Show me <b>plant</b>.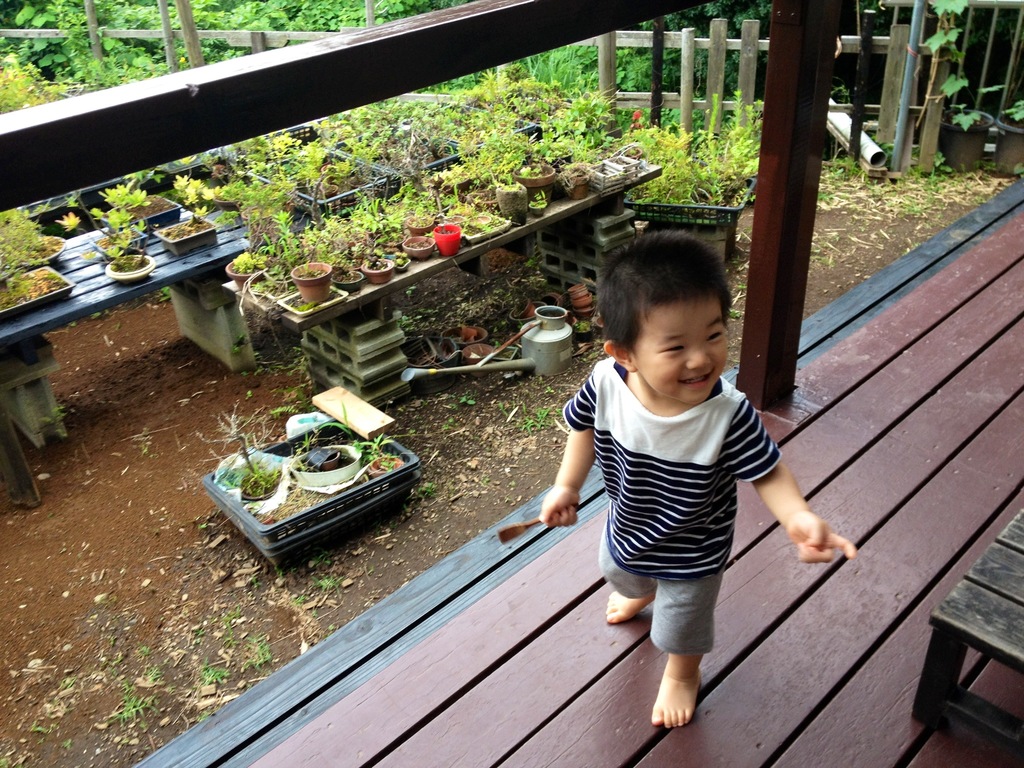
<b>plant</b> is here: [253, 632, 285, 664].
